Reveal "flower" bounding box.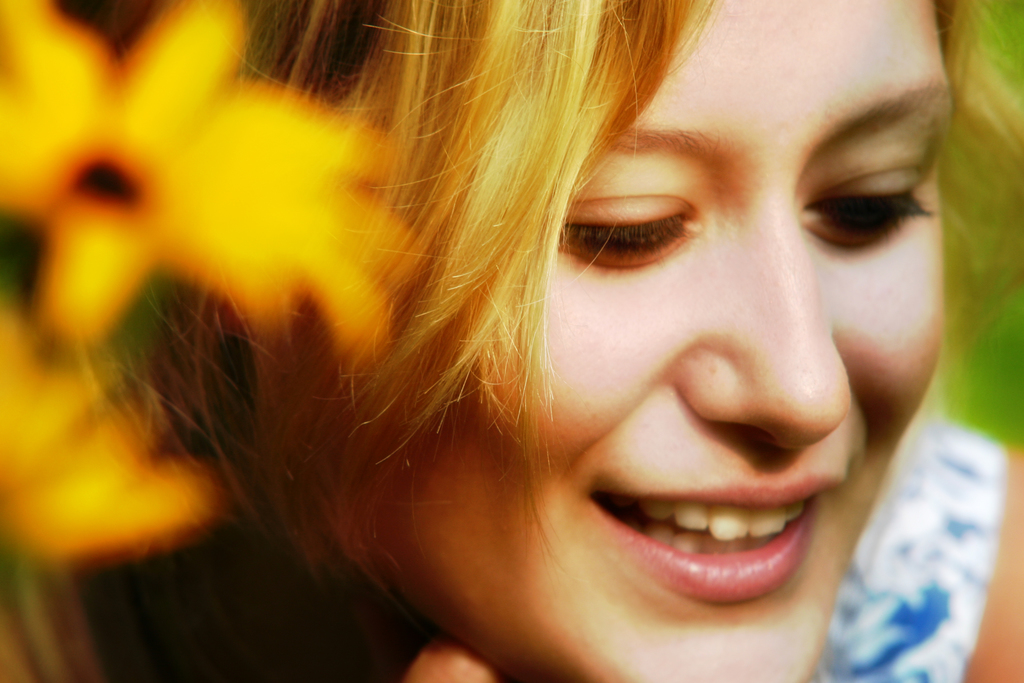
Revealed: 0,0,411,347.
